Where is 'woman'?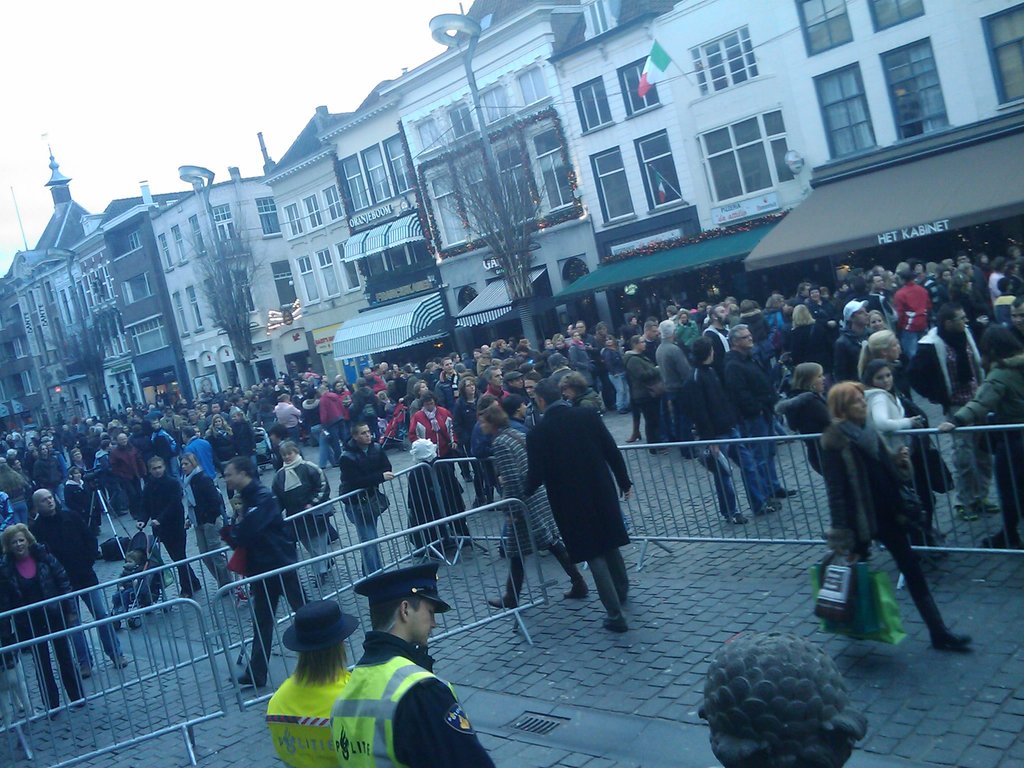
pyautogui.locateOnScreen(177, 452, 229, 590).
